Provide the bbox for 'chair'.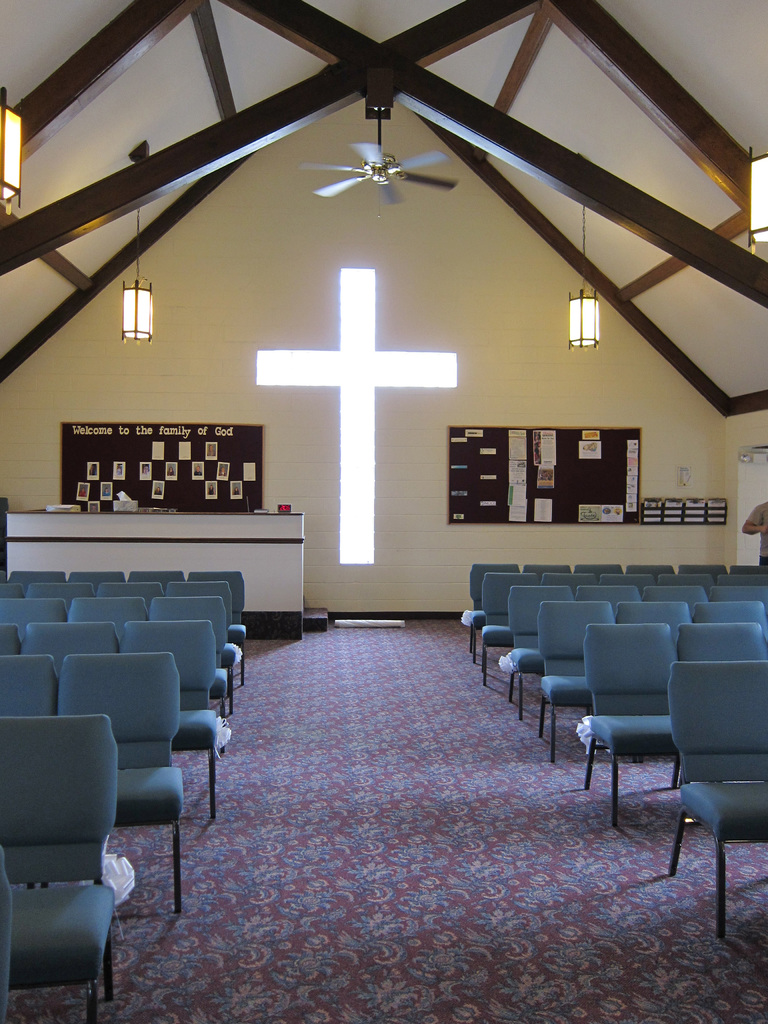
[x1=38, y1=655, x2=186, y2=919].
